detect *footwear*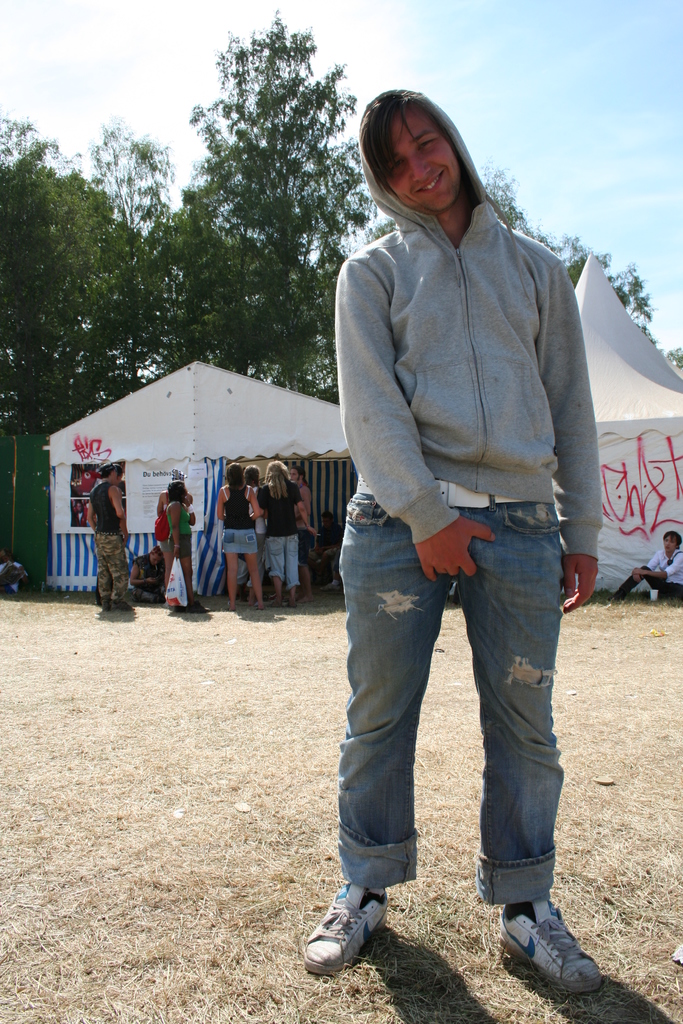
(315, 892, 402, 973)
